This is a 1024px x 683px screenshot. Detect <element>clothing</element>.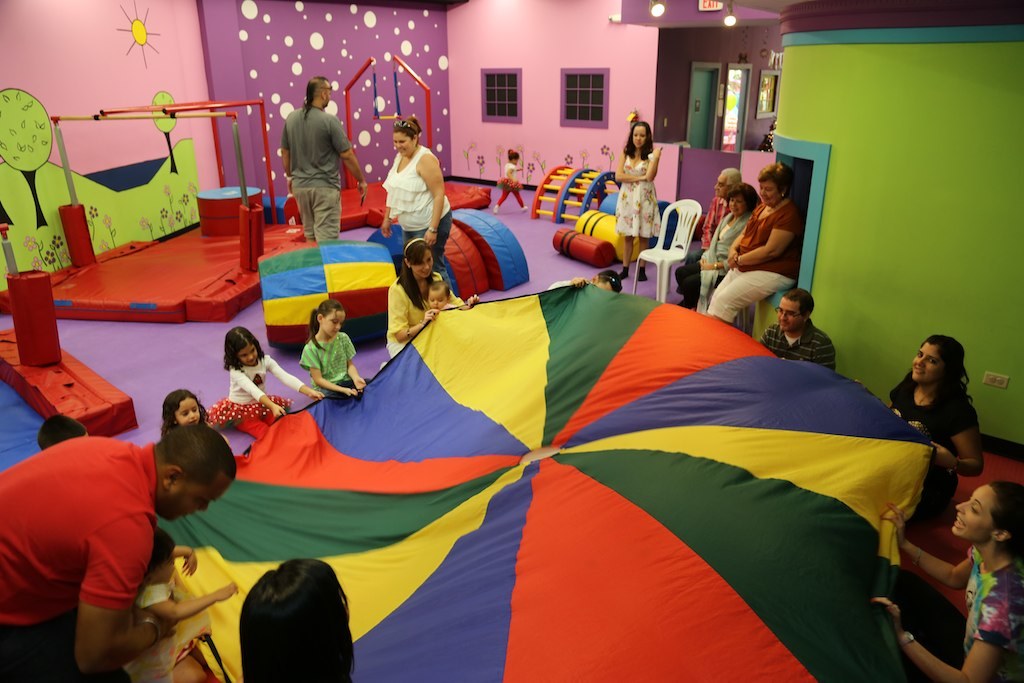
l=682, t=195, r=729, b=262.
